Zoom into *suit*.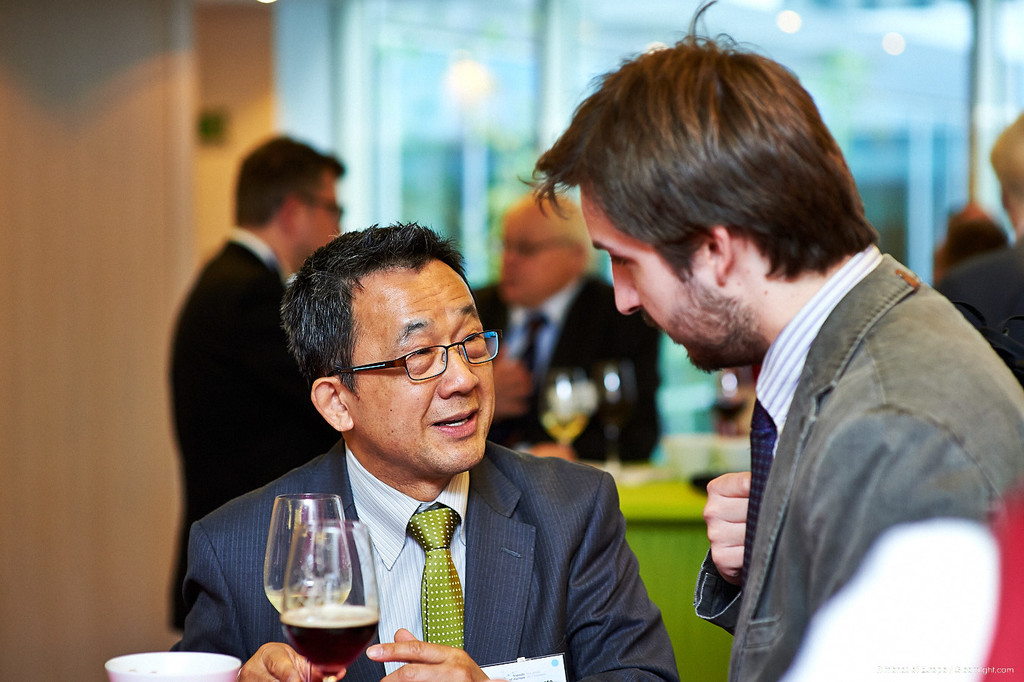
Zoom target: x1=470 y1=274 x2=670 y2=465.
